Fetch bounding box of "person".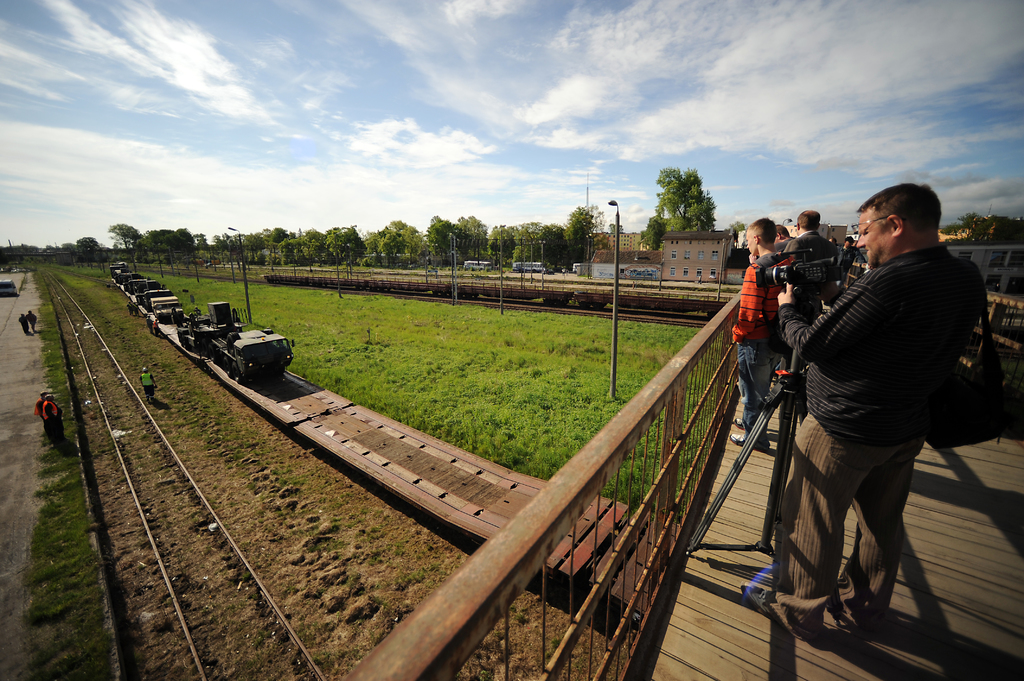
Bbox: [left=33, top=389, right=54, bottom=444].
